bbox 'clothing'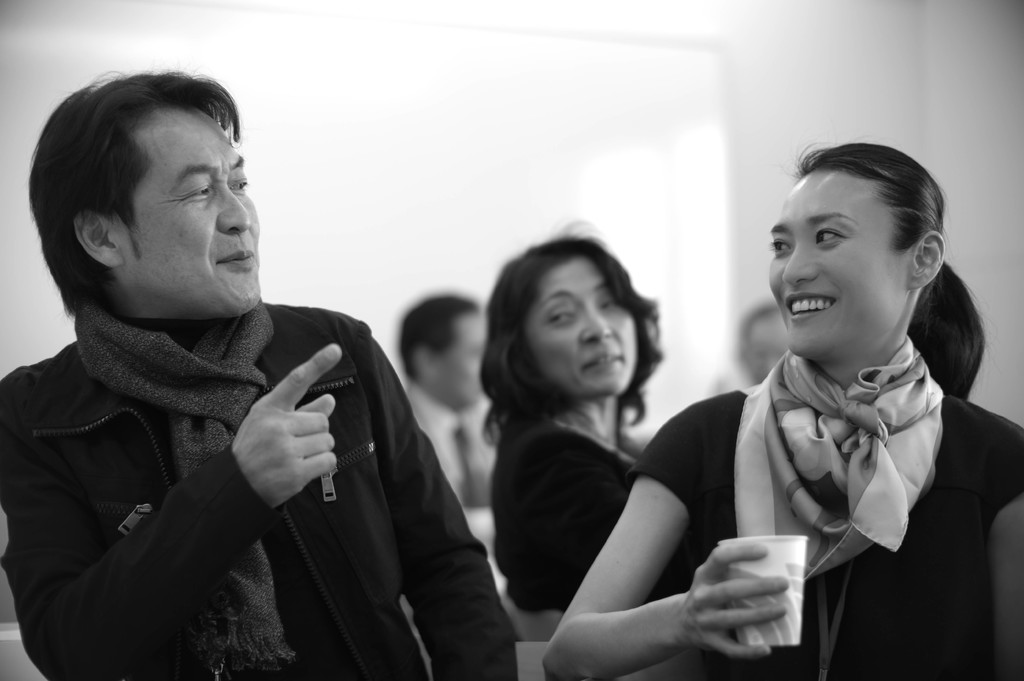
(left=492, top=406, right=690, bottom=604)
